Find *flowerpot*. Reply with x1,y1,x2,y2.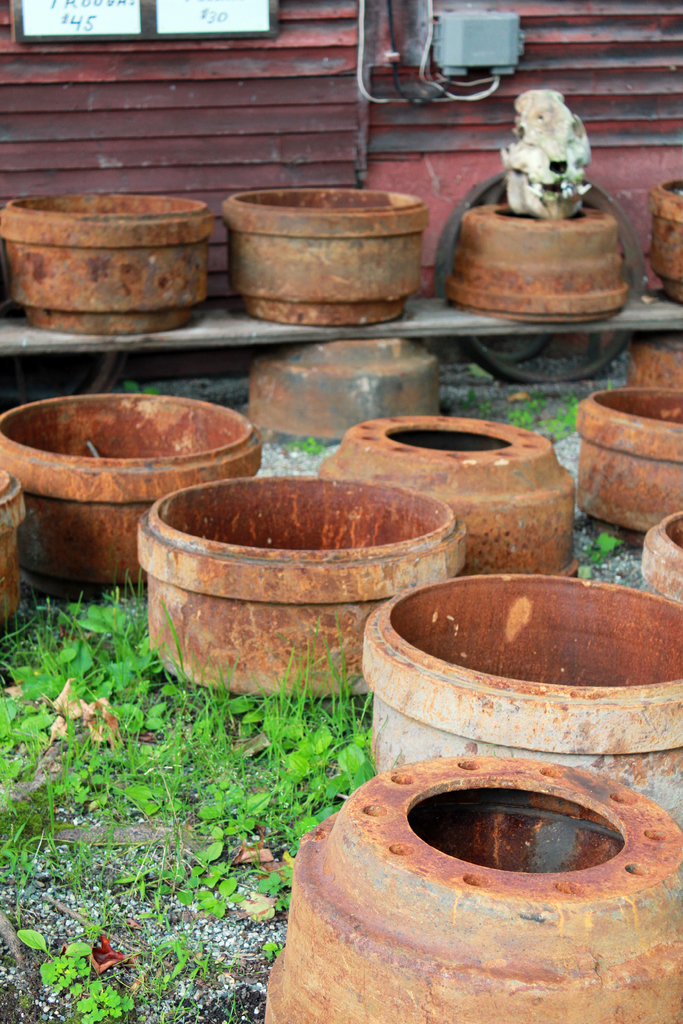
443,177,638,323.
